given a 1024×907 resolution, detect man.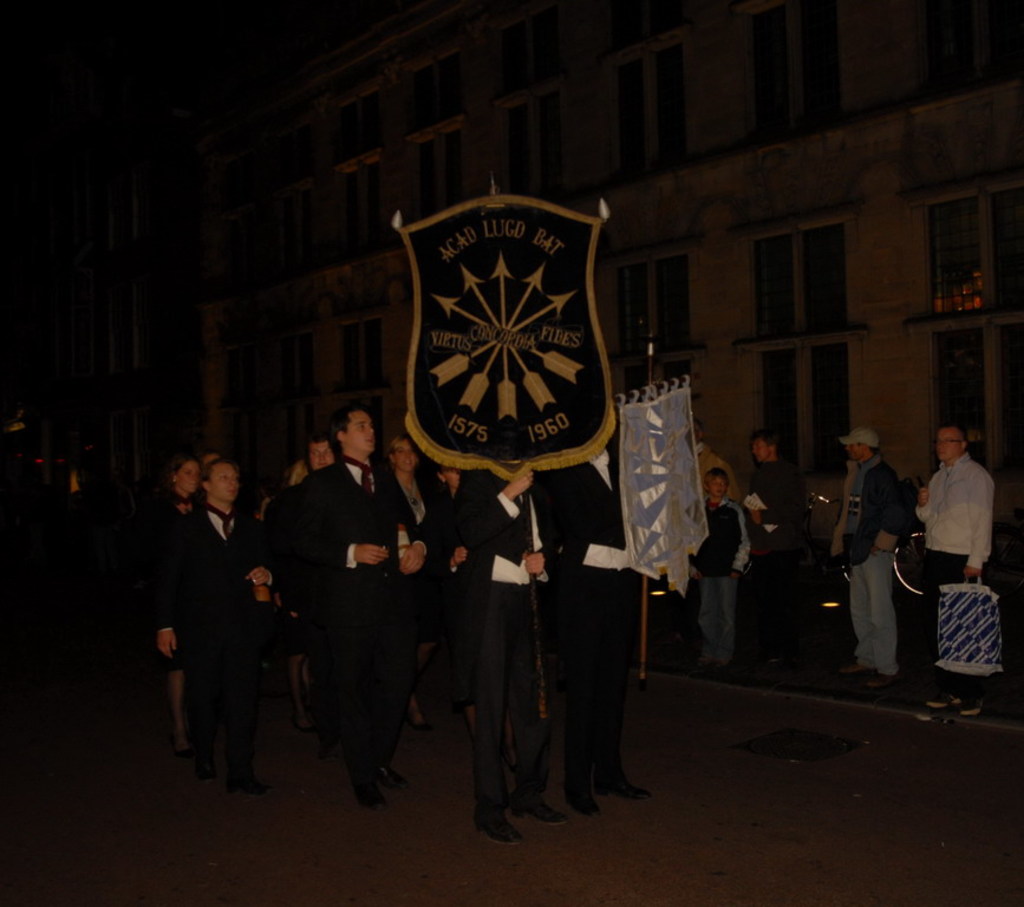
left=305, top=437, right=333, bottom=472.
